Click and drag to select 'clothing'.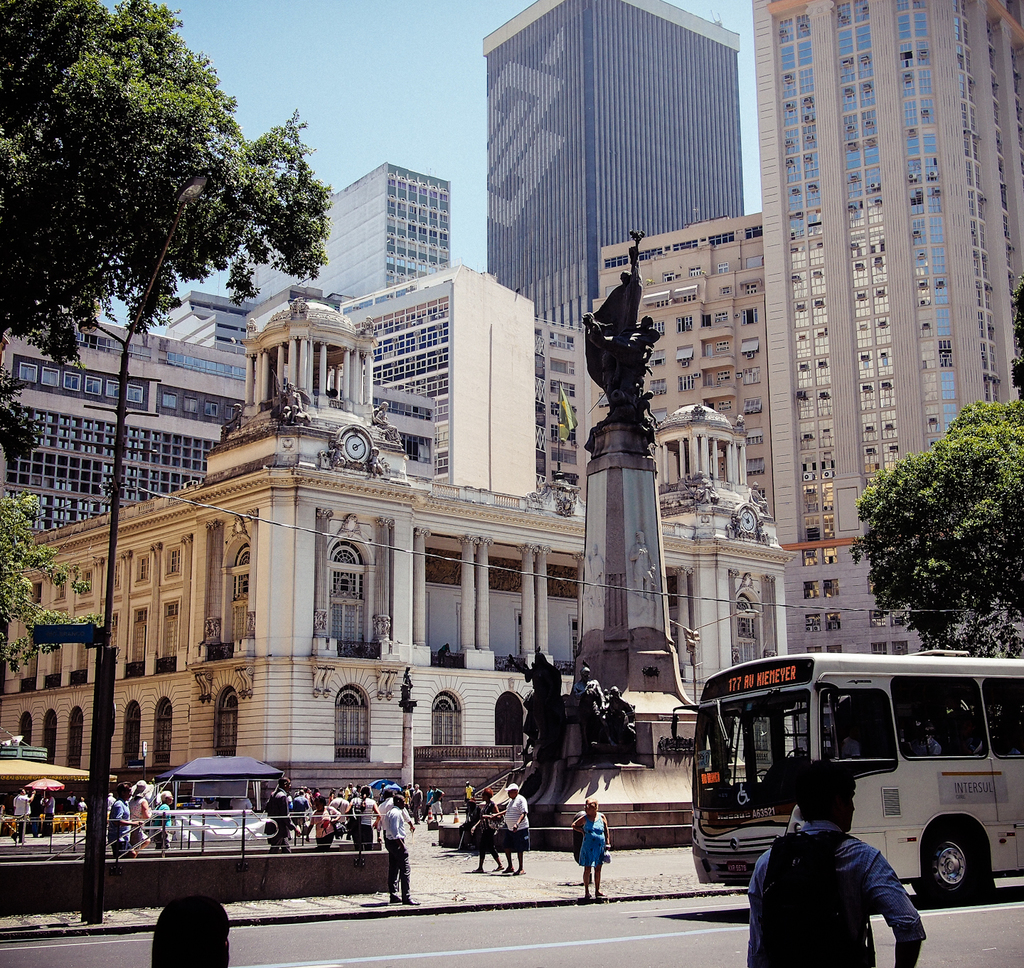
Selection: (x1=505, y1=796, x2=528, y2=848).
